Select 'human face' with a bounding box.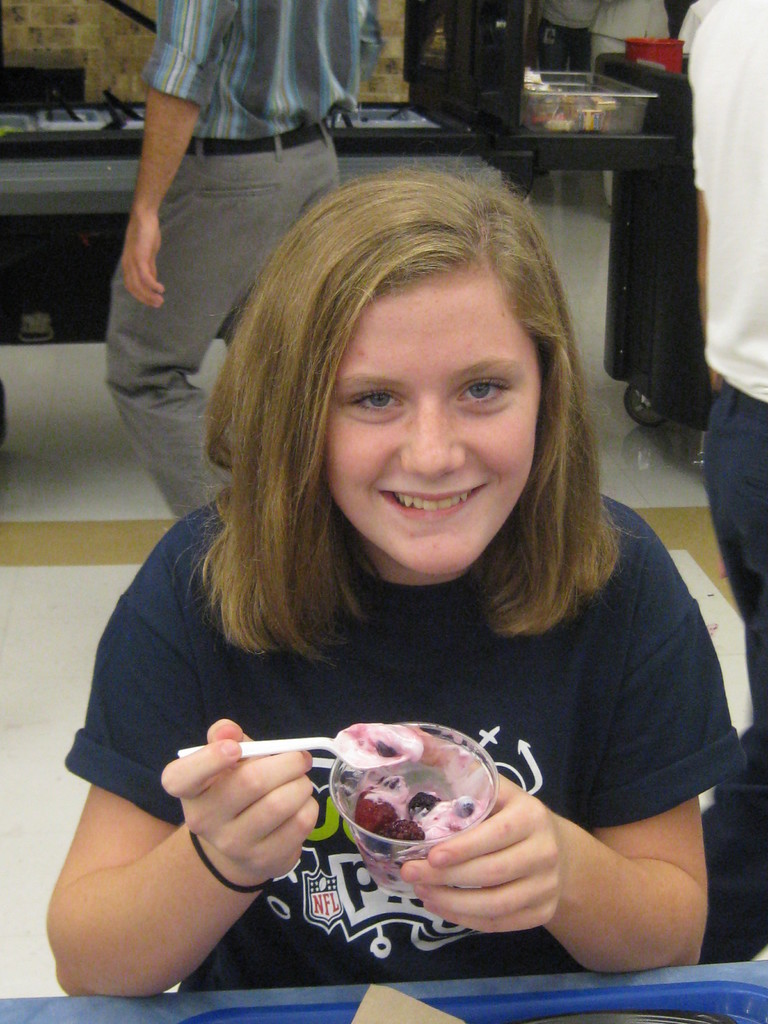
select_region(328, 276, 545, 575).
